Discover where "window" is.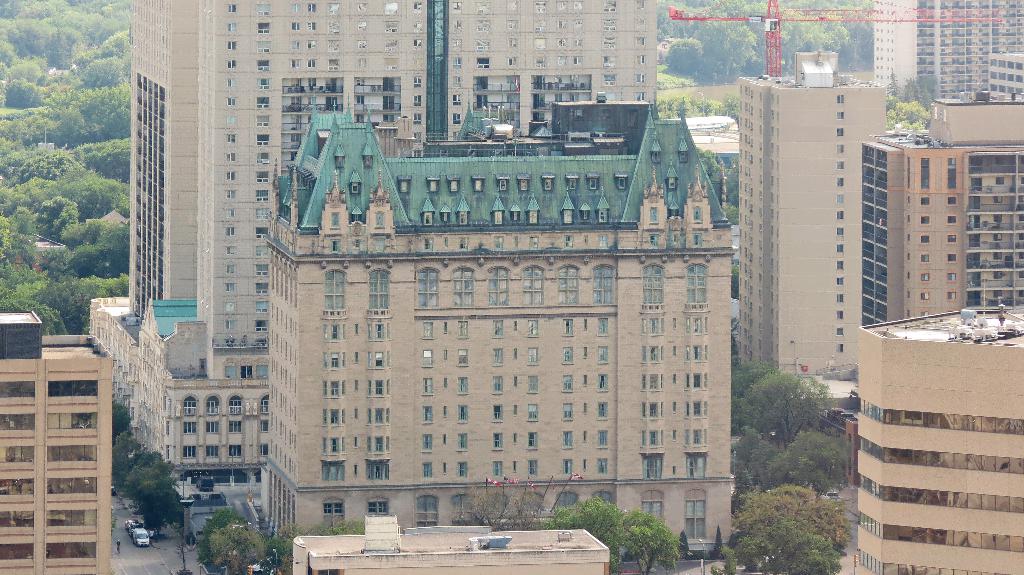
Discovered at locate(367, 407, 388, 423).
